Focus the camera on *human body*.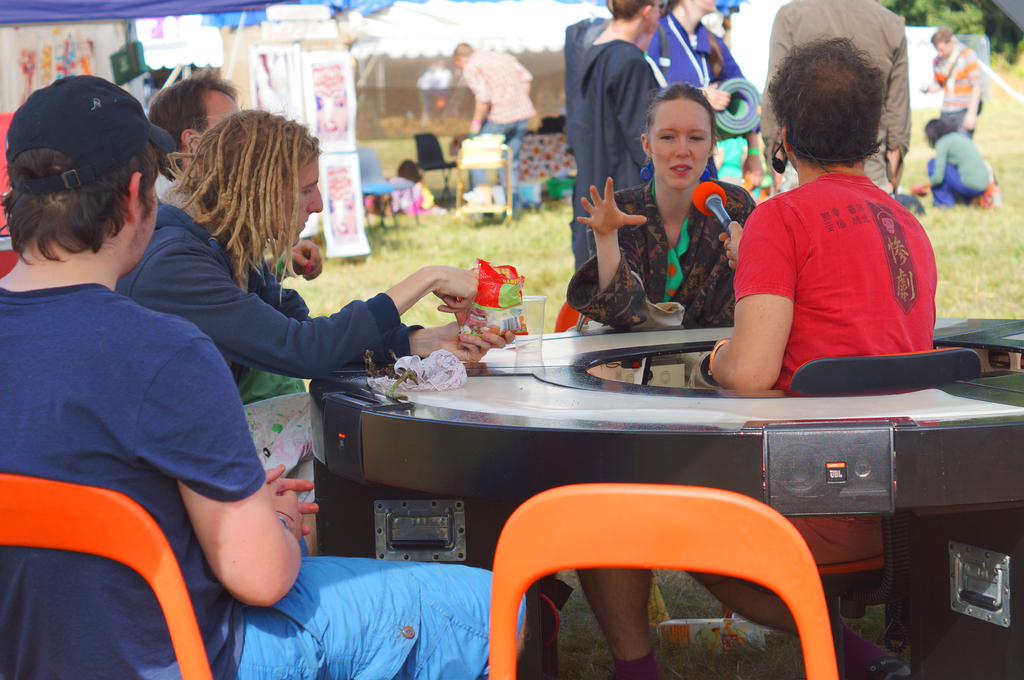
Focus region: [left=573, top=42, right=934, bottom=679].
